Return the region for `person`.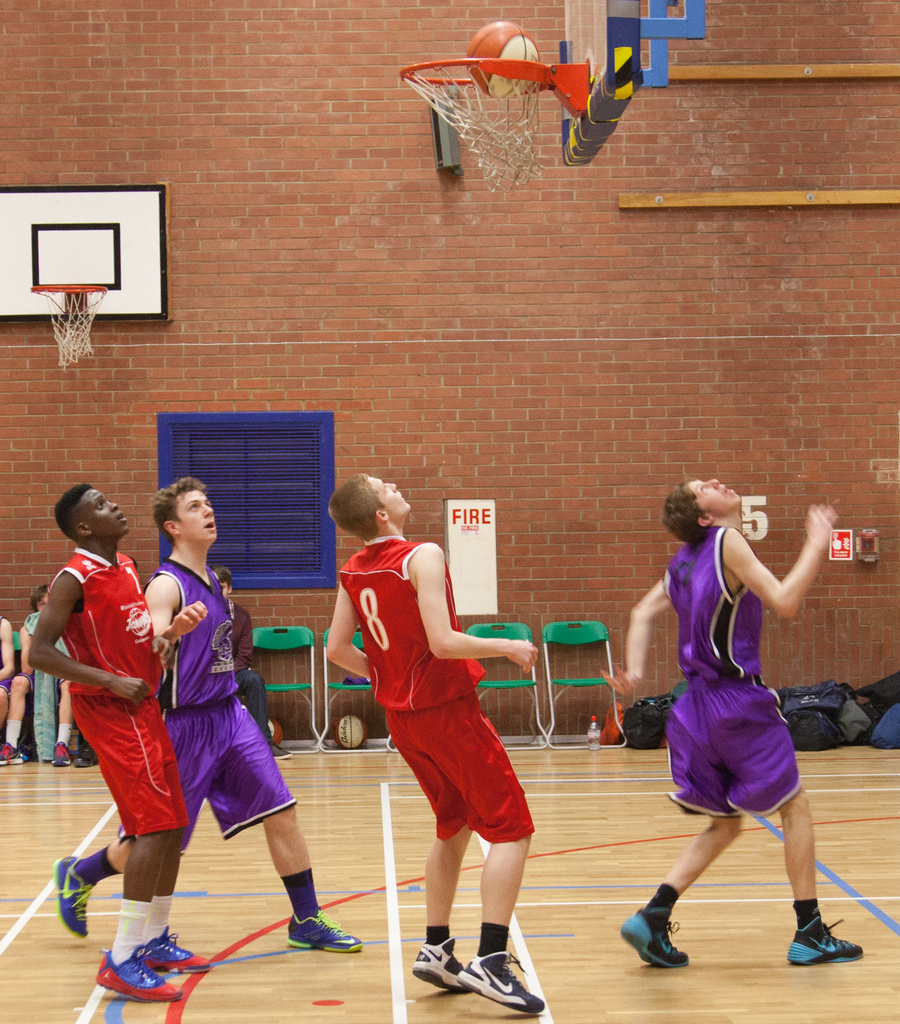
crop(625, 477, 870, 968).
